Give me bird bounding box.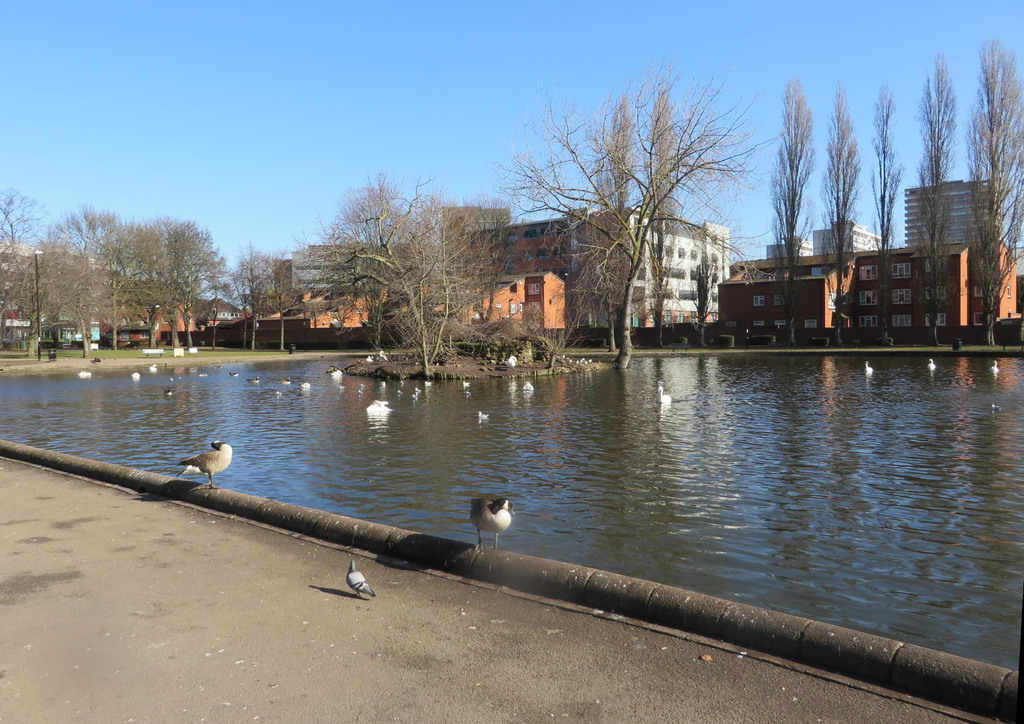
(x1=300, y1=384, x2=307, y2=392).
